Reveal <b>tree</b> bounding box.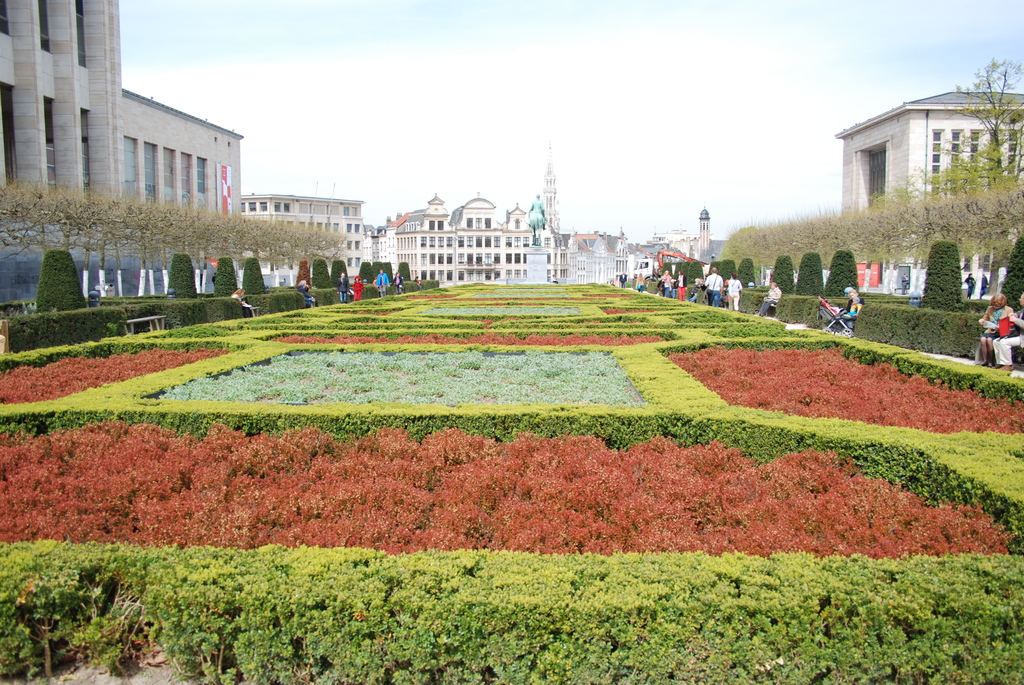
Revealed: box=[703, 265, 720, 290].
